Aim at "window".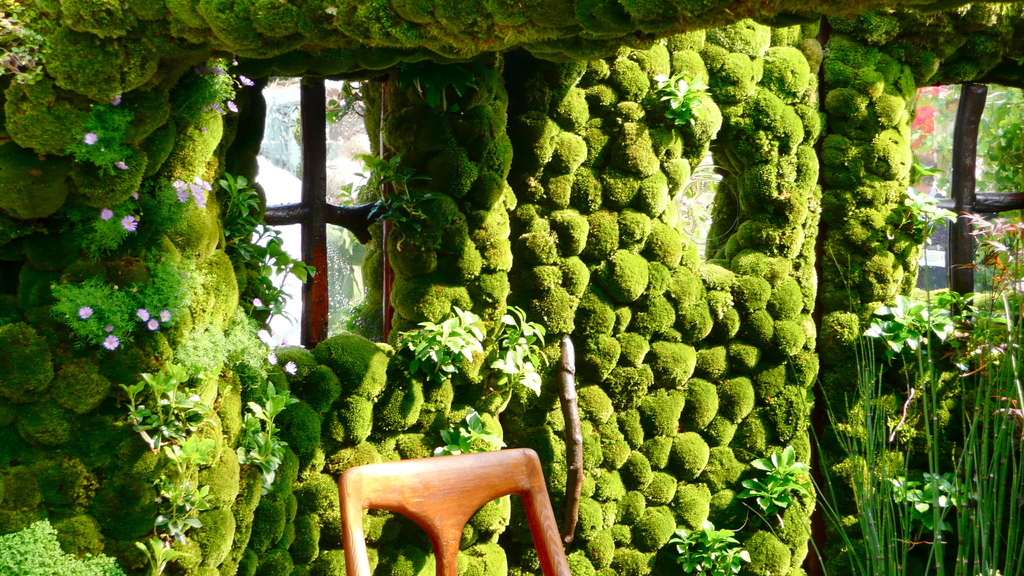
Aimed at BBox(213, 60, 393, 450).
